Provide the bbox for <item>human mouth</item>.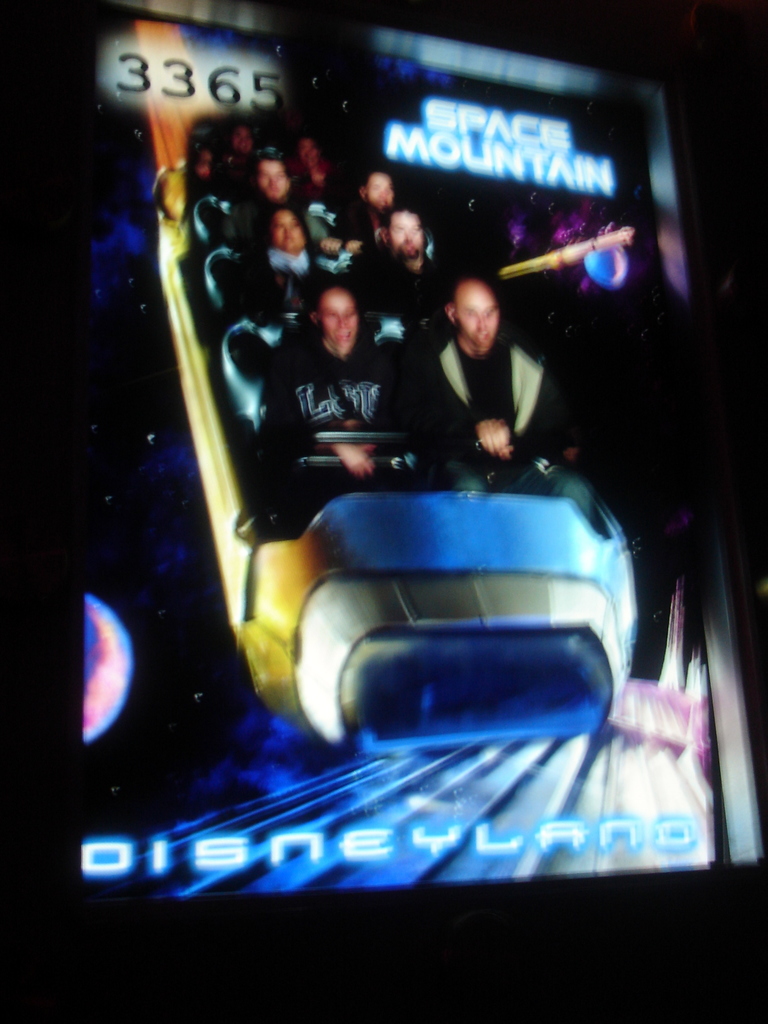
[377, 200, 389, 209].
